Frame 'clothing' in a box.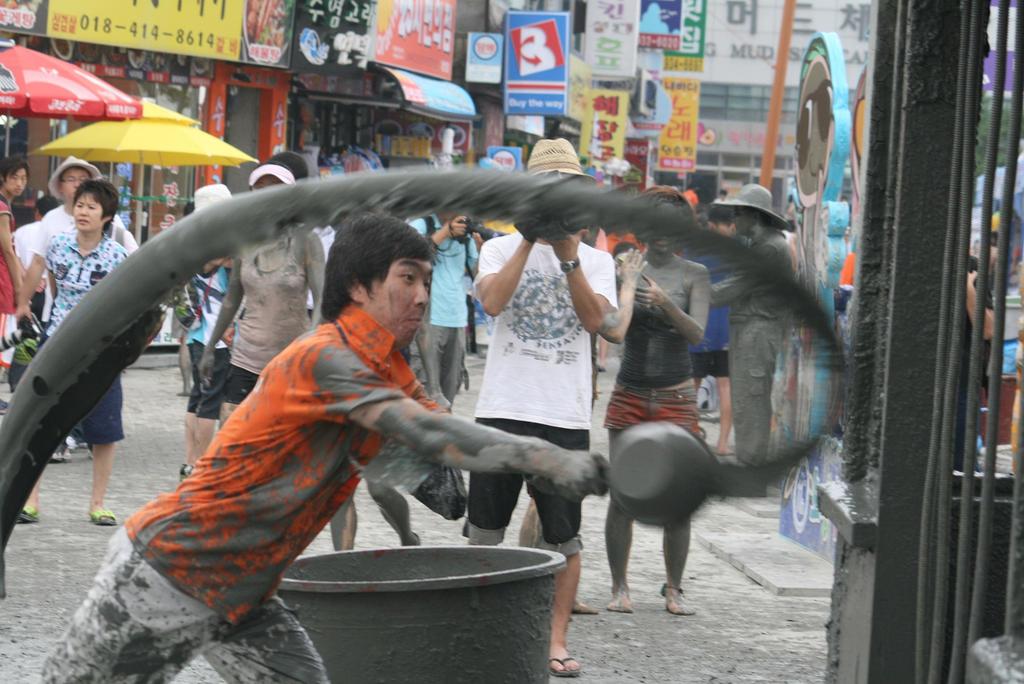
411 224 502 414.
